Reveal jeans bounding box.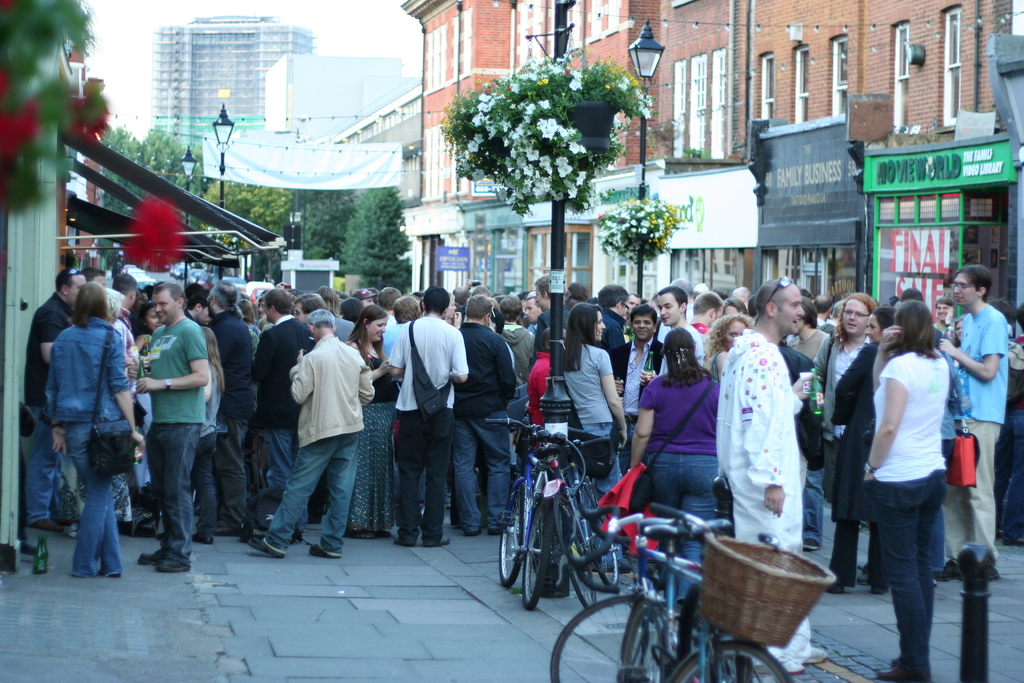
Revealed: {"x1": 573, "y1": 417, "x2": 627, "y2": 504}.
